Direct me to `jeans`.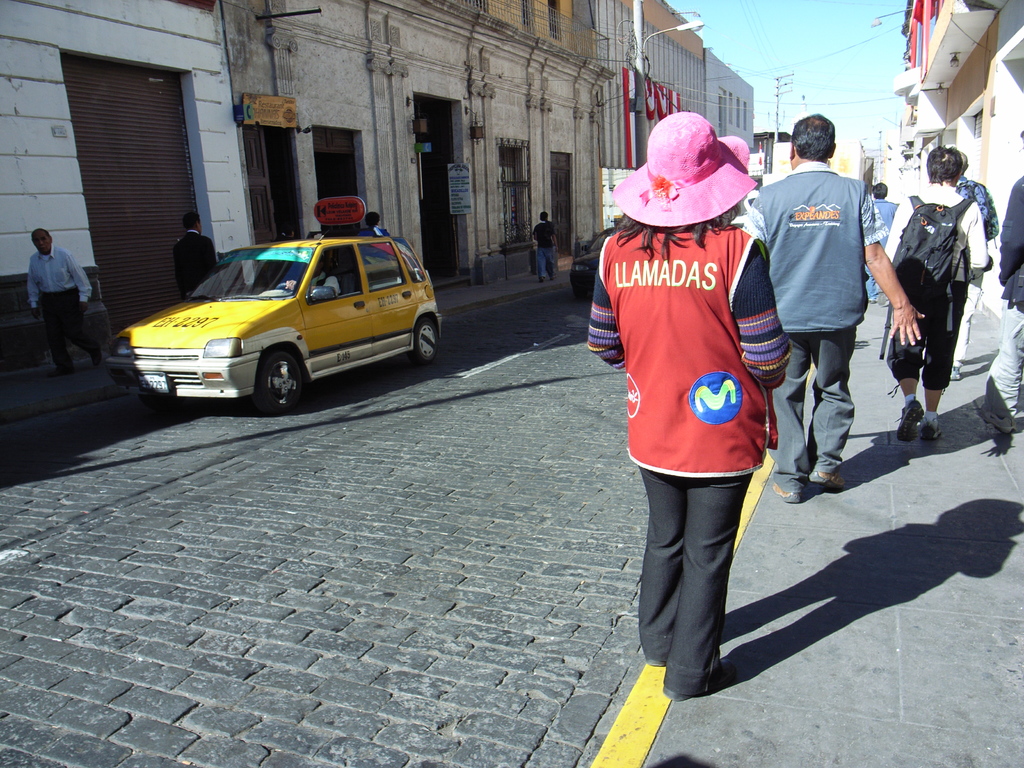
Direction: select_region(980, 305, 1023, 435).
